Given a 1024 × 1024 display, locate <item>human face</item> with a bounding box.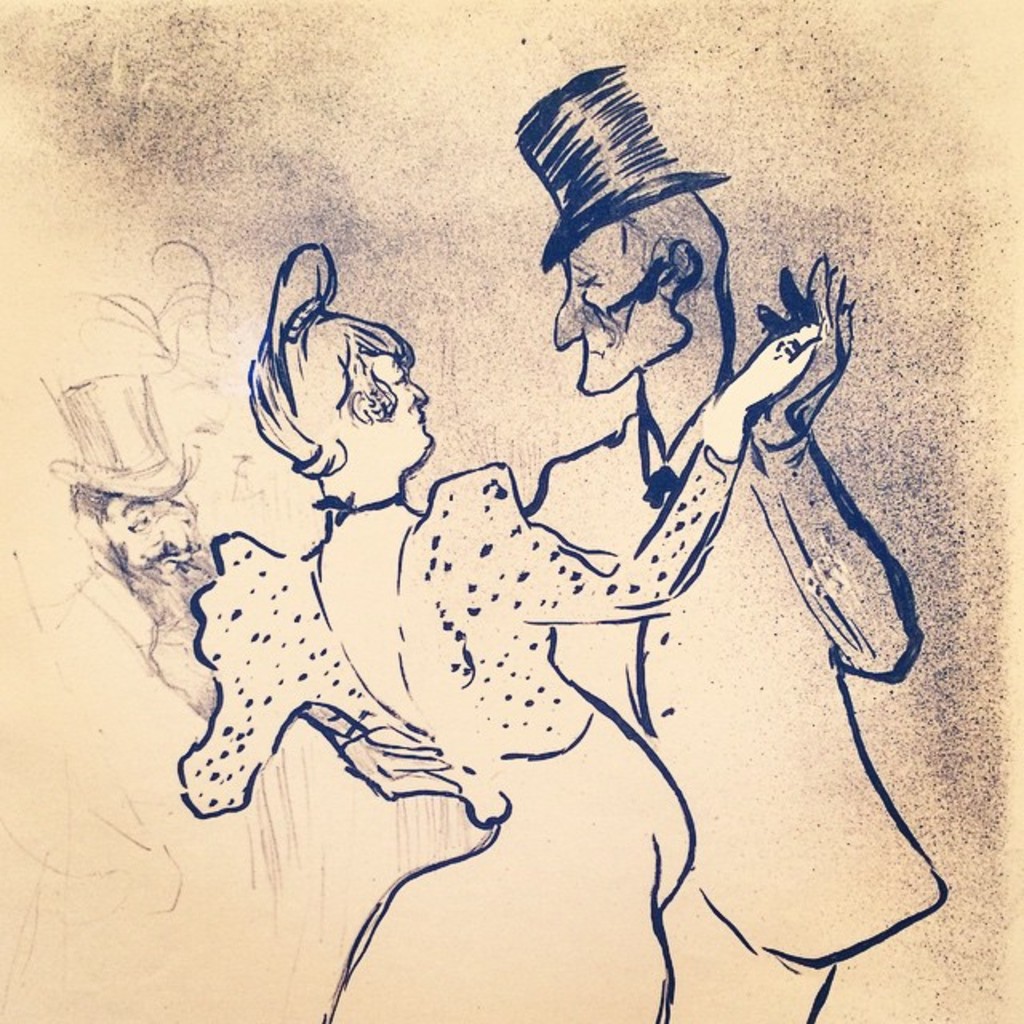
Located: l=374, t=354, r=427, b=475.
